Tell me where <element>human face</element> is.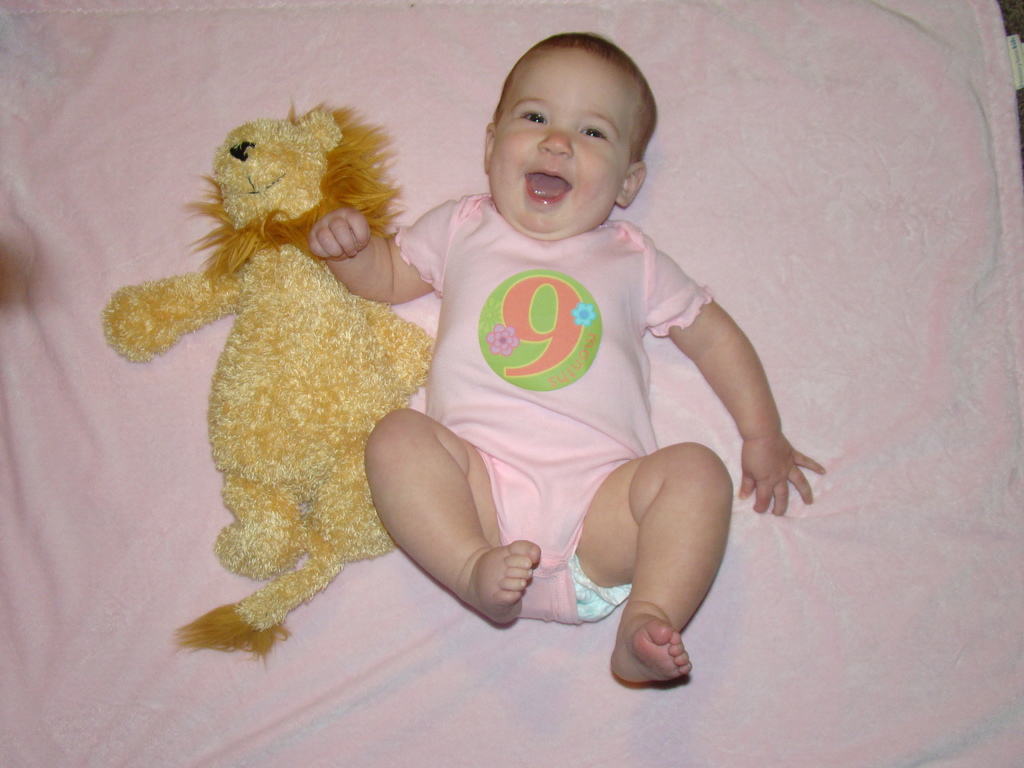
<element>human face</element> is at <region>488, 51, 626, 246</region>.
